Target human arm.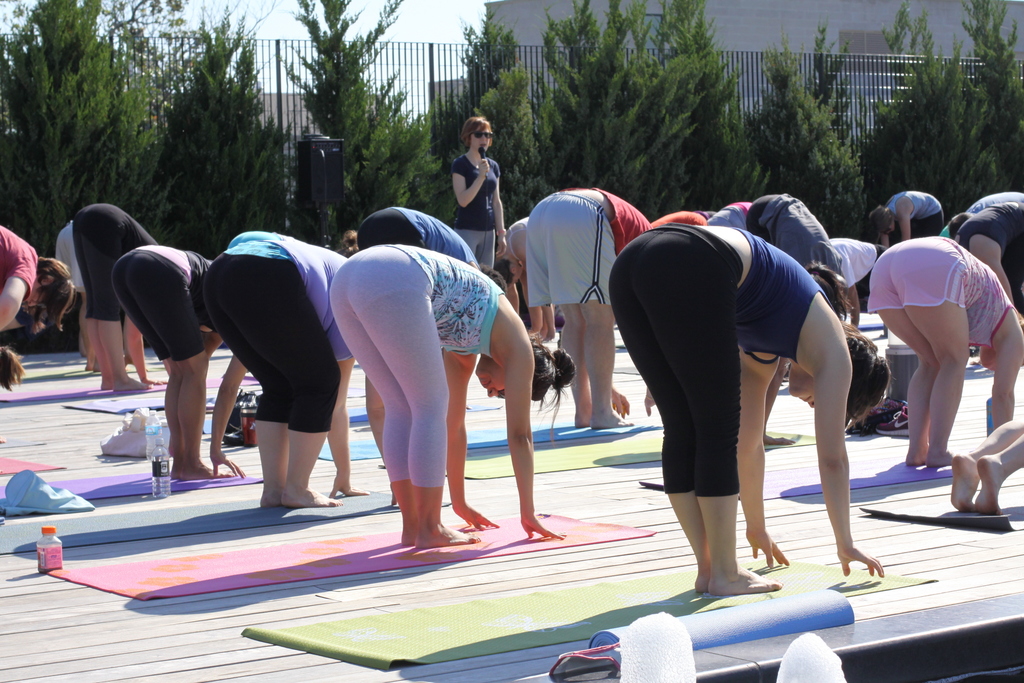
Target region: <bbox>449, 152, 497, 210</bbox>.
